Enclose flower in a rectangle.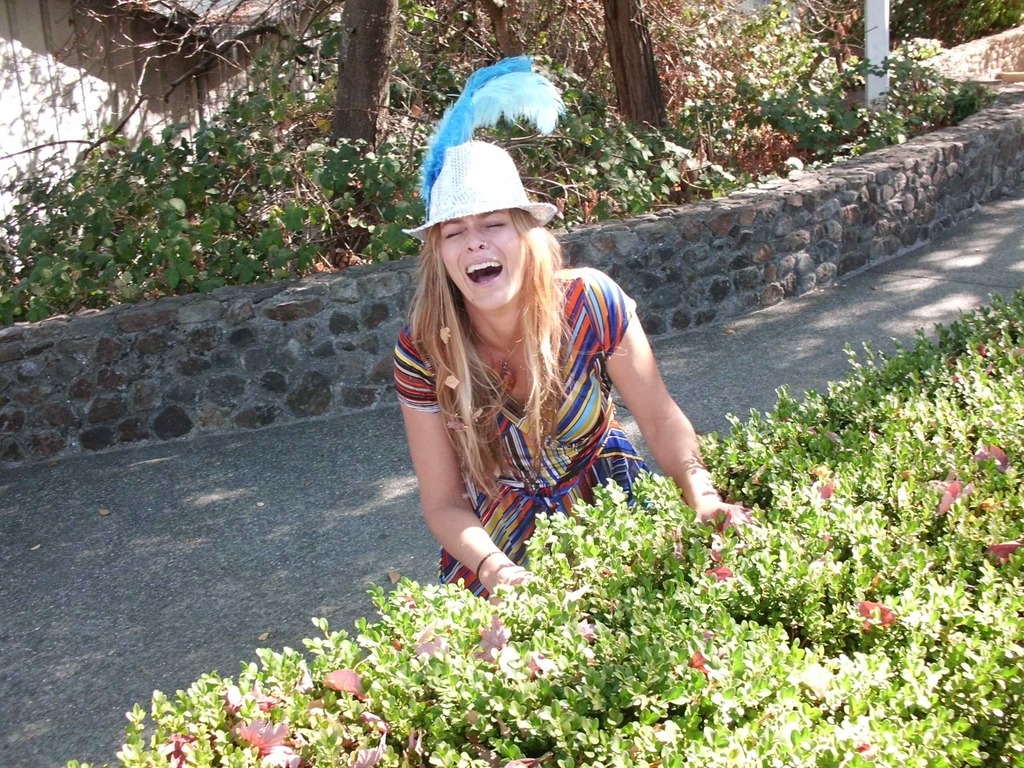
x1=709, y1=559, x2=734, y2=585.
